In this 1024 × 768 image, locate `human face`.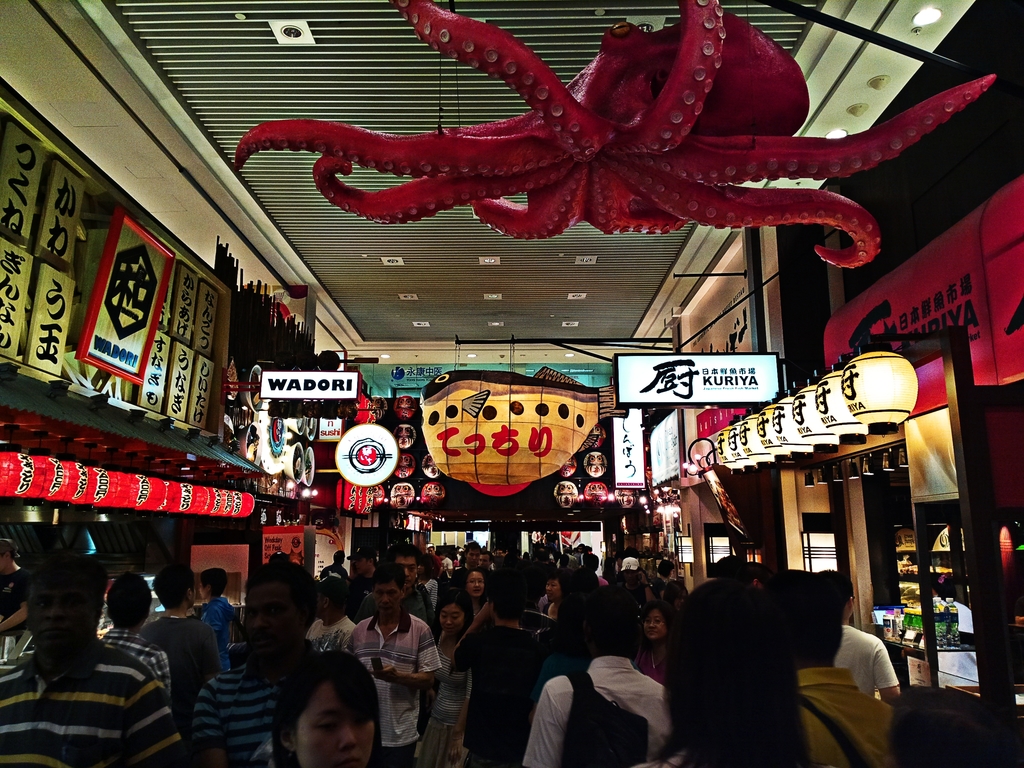
Bounding box: 198/579/205/600.
